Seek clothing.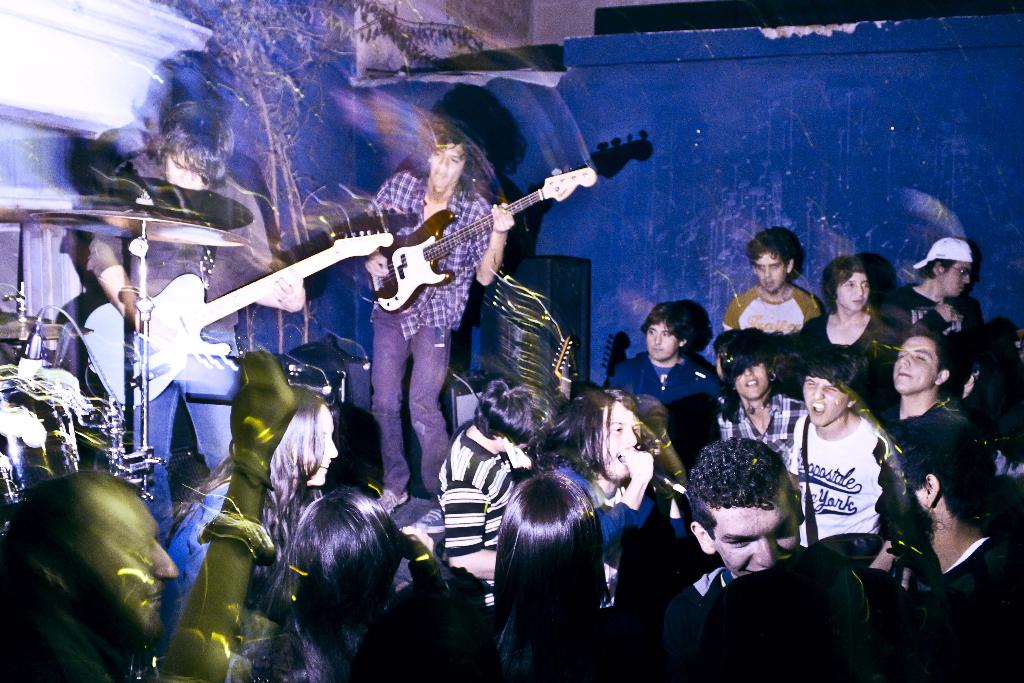
[870,395,981,474].
